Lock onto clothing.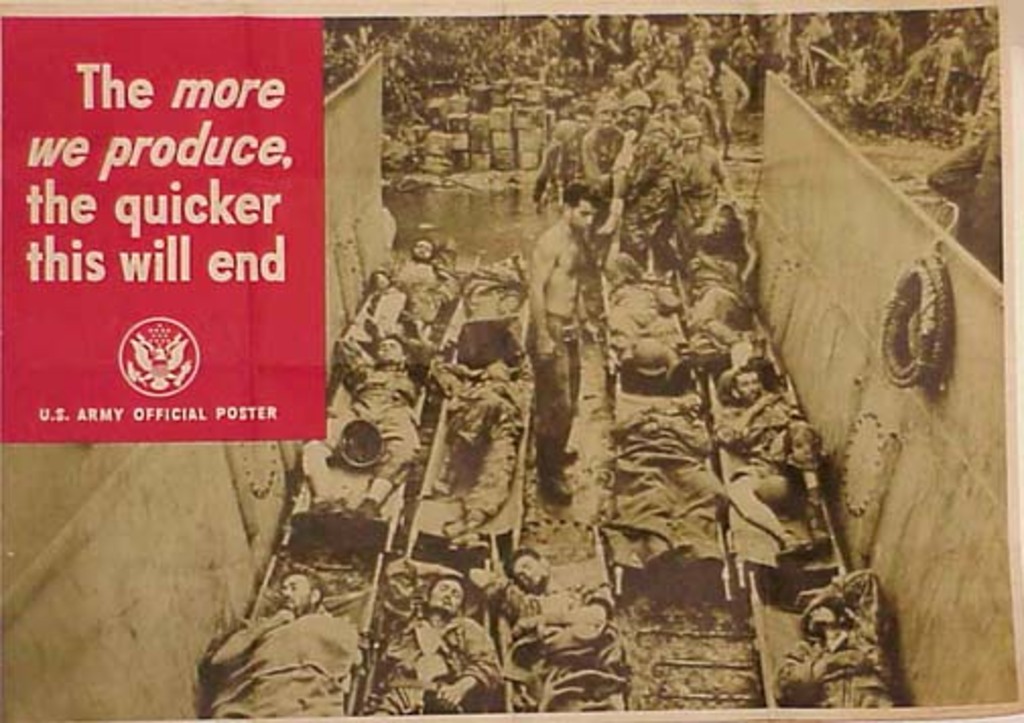
Locked: (left=772, top=565, right=902, bottom=711).
